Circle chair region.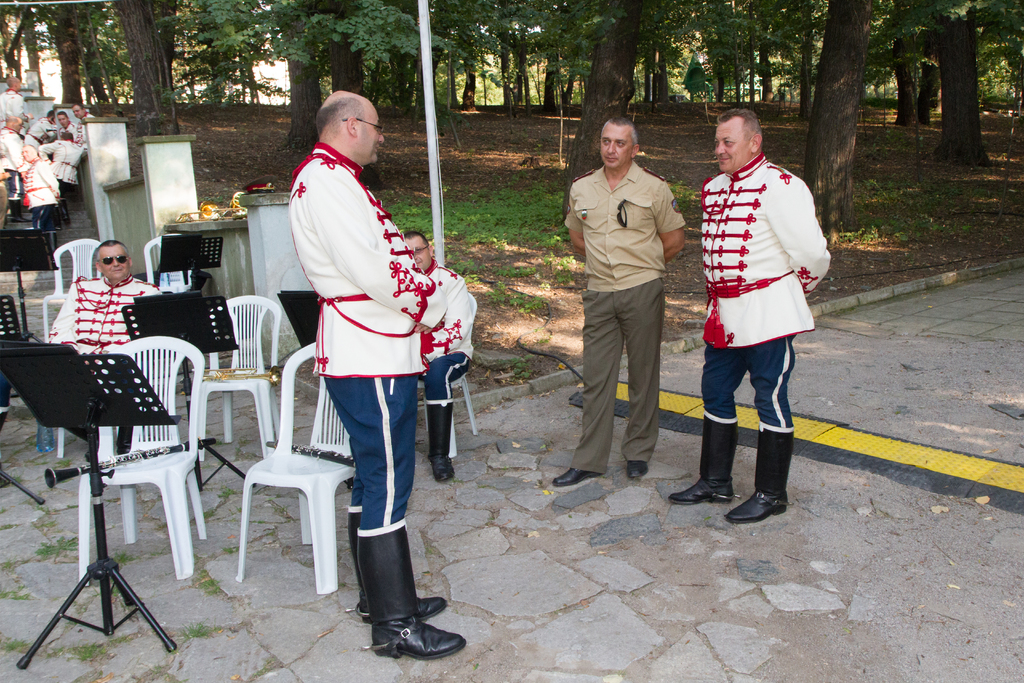
Region: [79,336,210,581].
